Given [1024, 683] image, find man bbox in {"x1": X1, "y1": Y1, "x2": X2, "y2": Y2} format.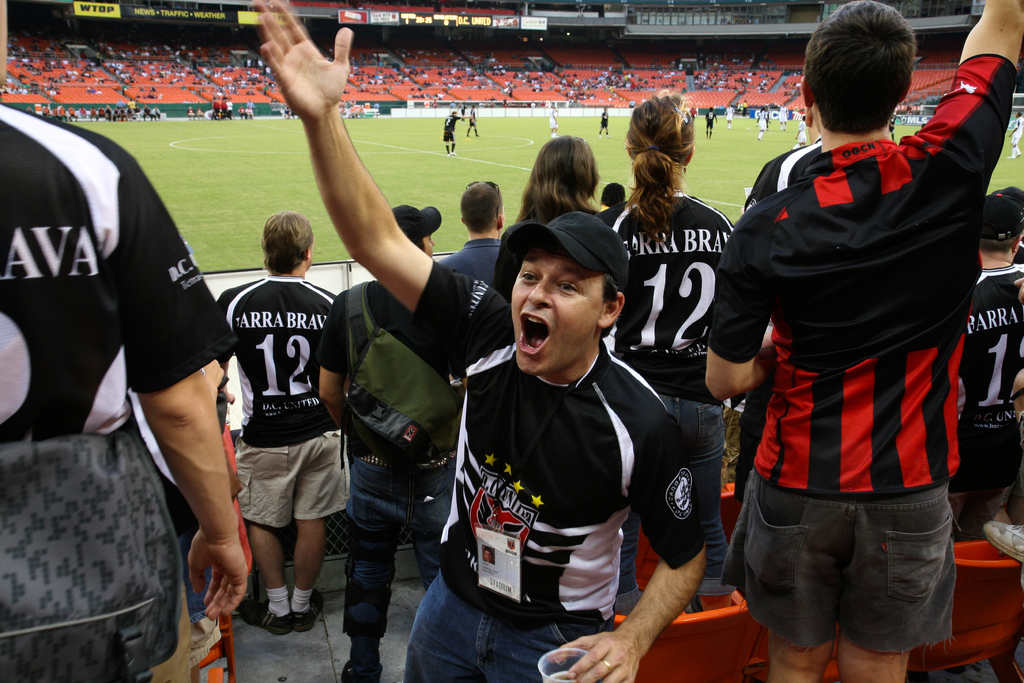
{"x1": 0, "y1": 0, "x2": 241, "y2": 682}.
